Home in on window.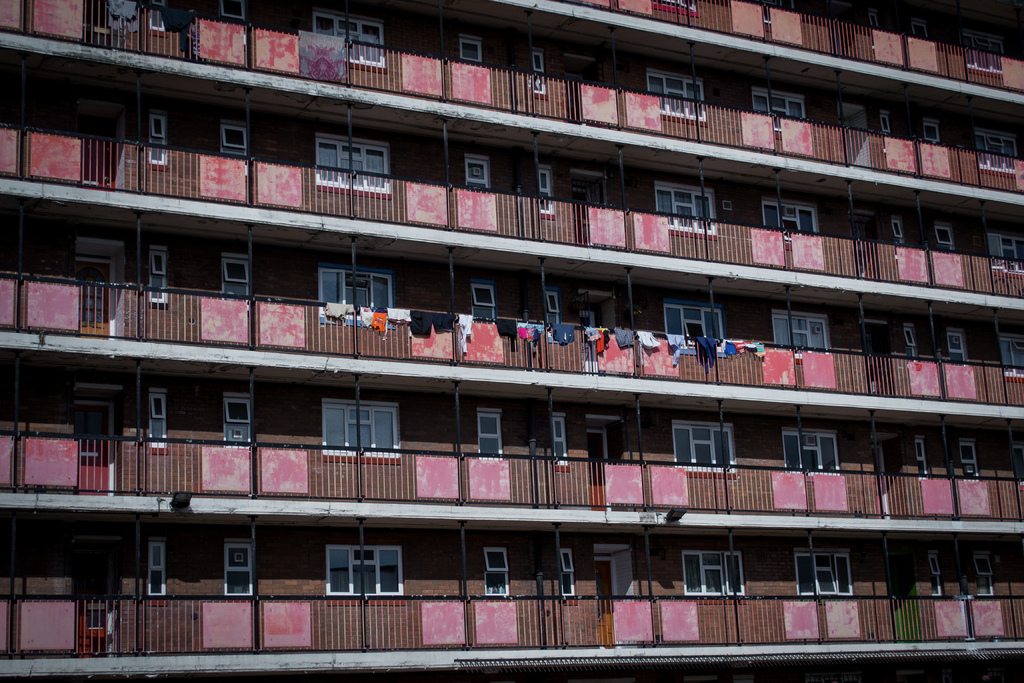
Homed in at region(467, 277, 508, 324).
